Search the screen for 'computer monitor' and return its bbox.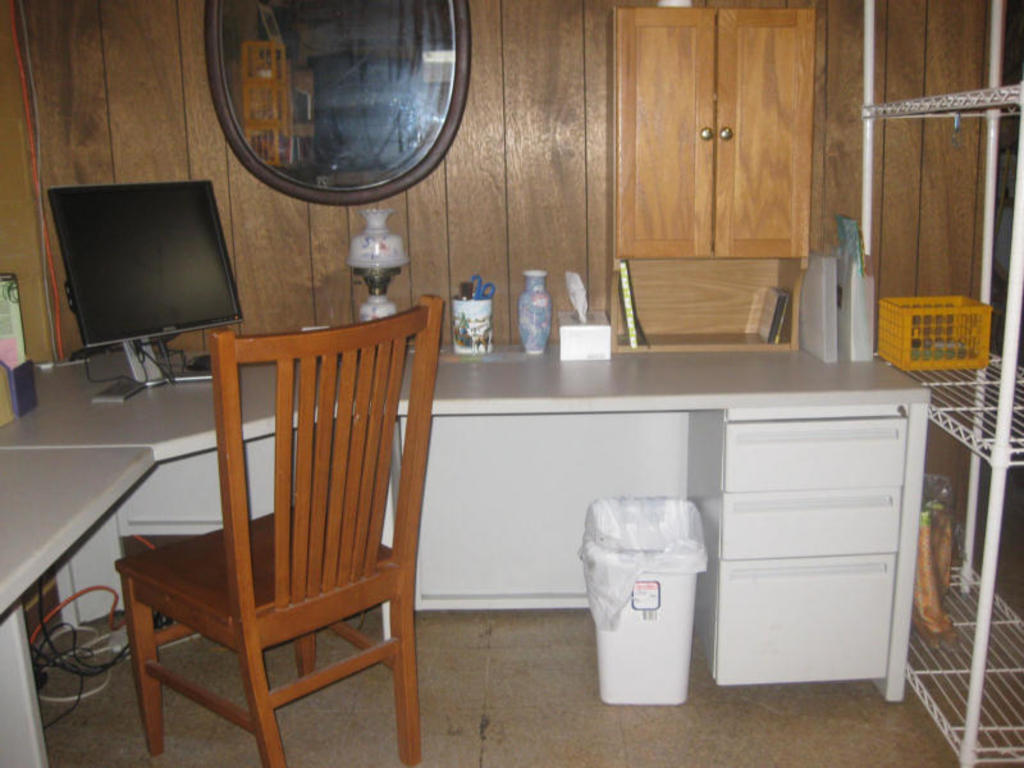
Found: (46,175,247,371).
